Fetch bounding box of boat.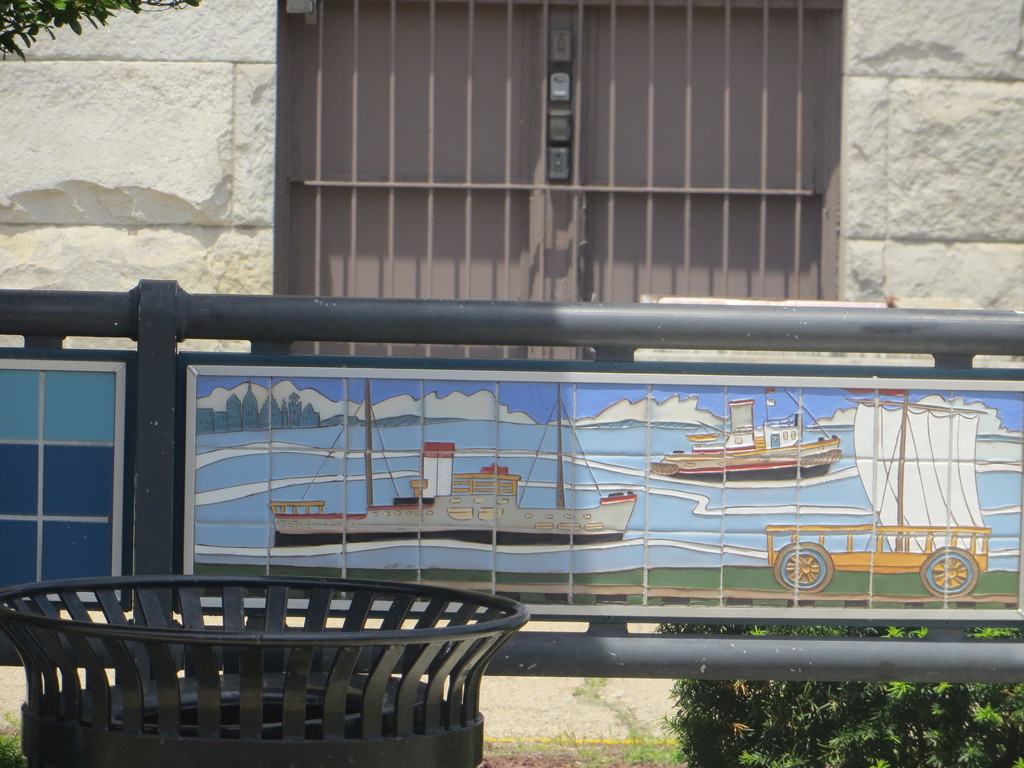
Bbox: 267:380:641:545.
